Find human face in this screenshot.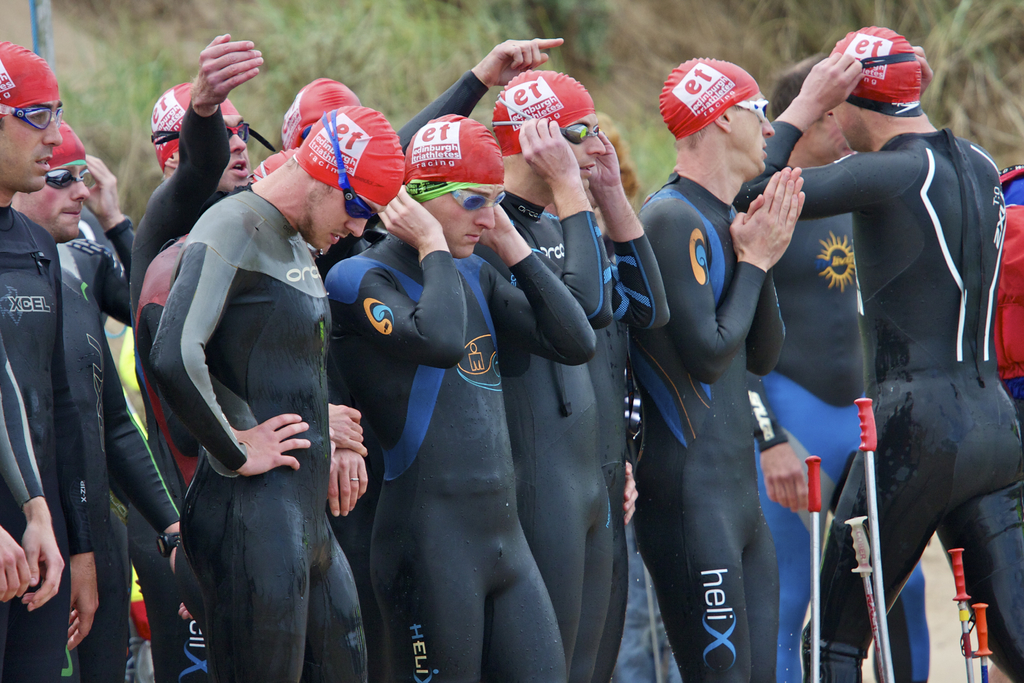
The bounding box for human face is (x1=833, y1=99, x2=866, y2=152).
